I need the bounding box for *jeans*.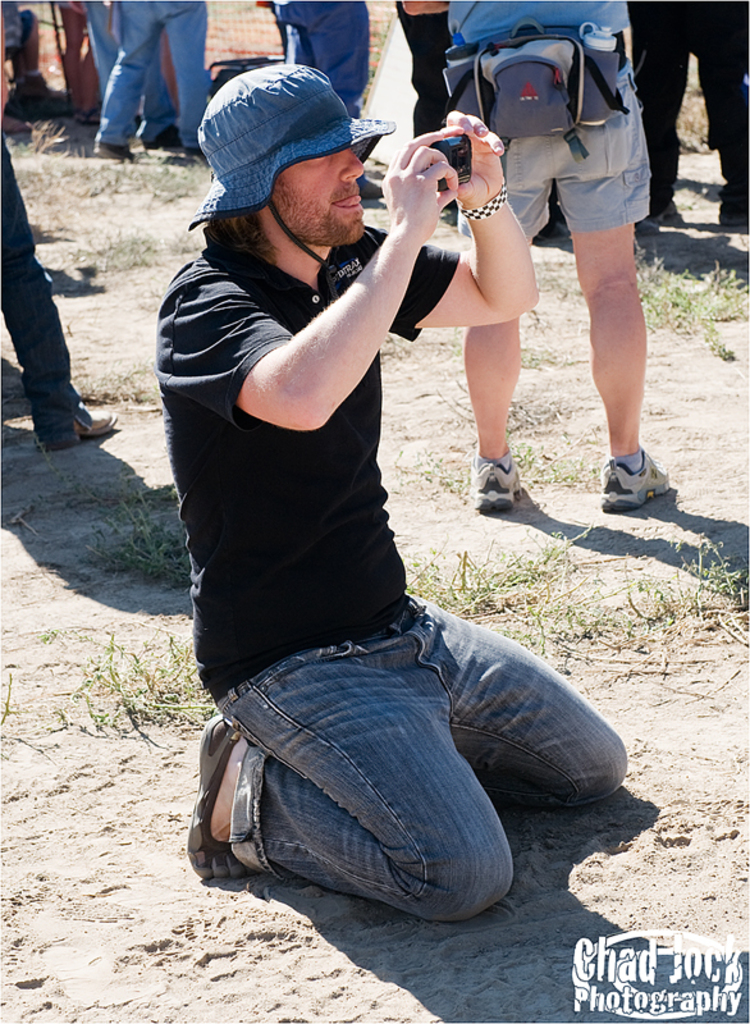
Here it is: bbox(186, 575, 582, 941).
